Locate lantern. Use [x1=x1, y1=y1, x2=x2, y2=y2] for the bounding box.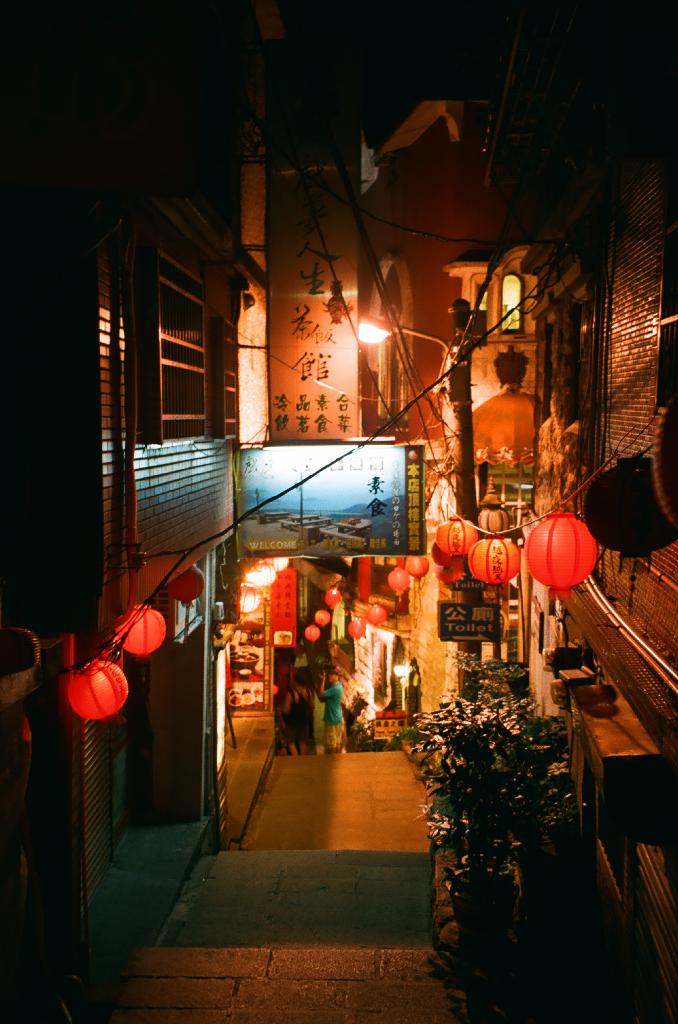
[x1=406, y1=557, x2=428, y2=586].
